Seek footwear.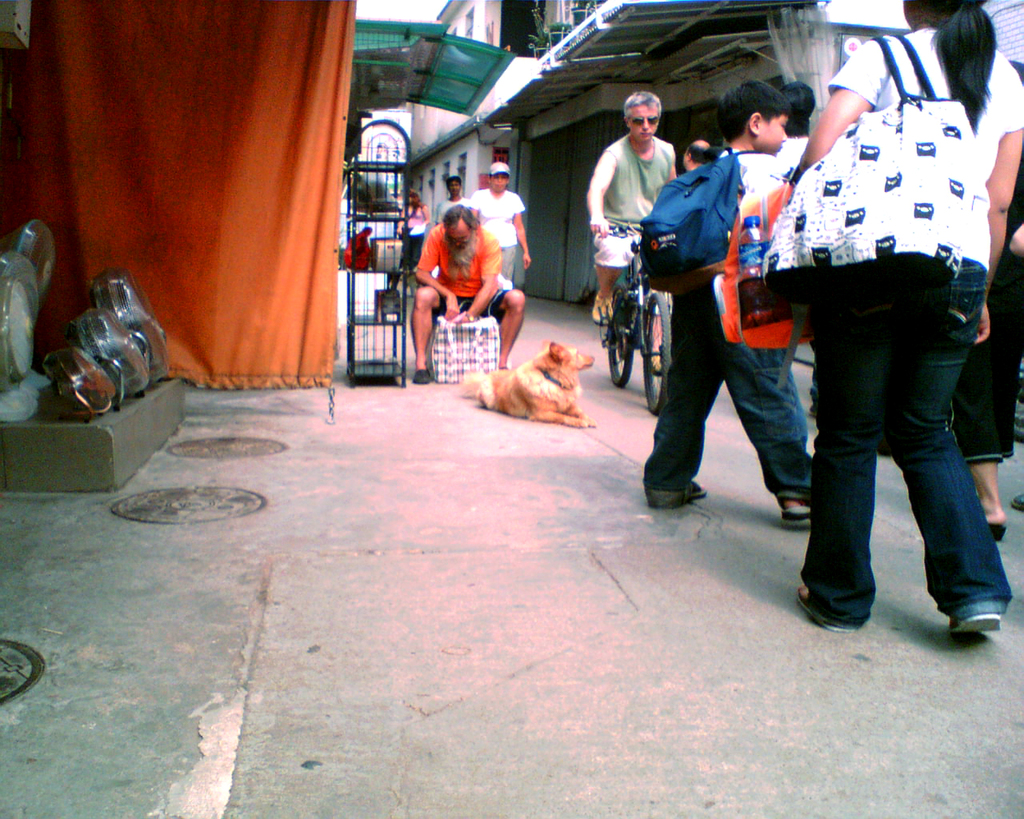
[x1=778, y1=503, x2=814, y2=528].
